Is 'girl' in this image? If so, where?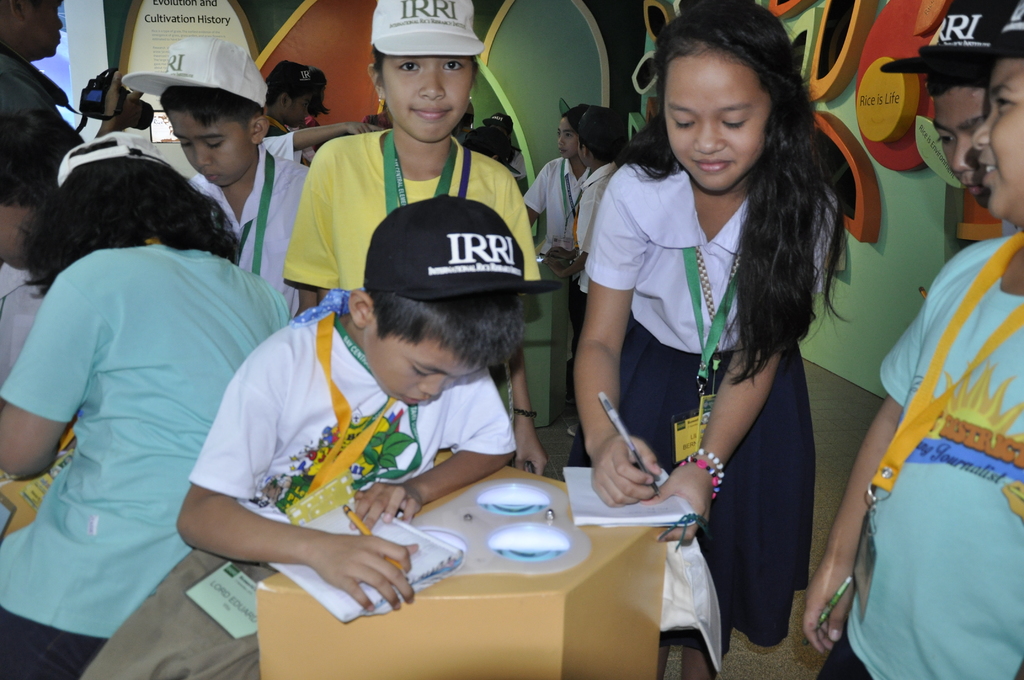
Yes, at [0,128,294,679].
